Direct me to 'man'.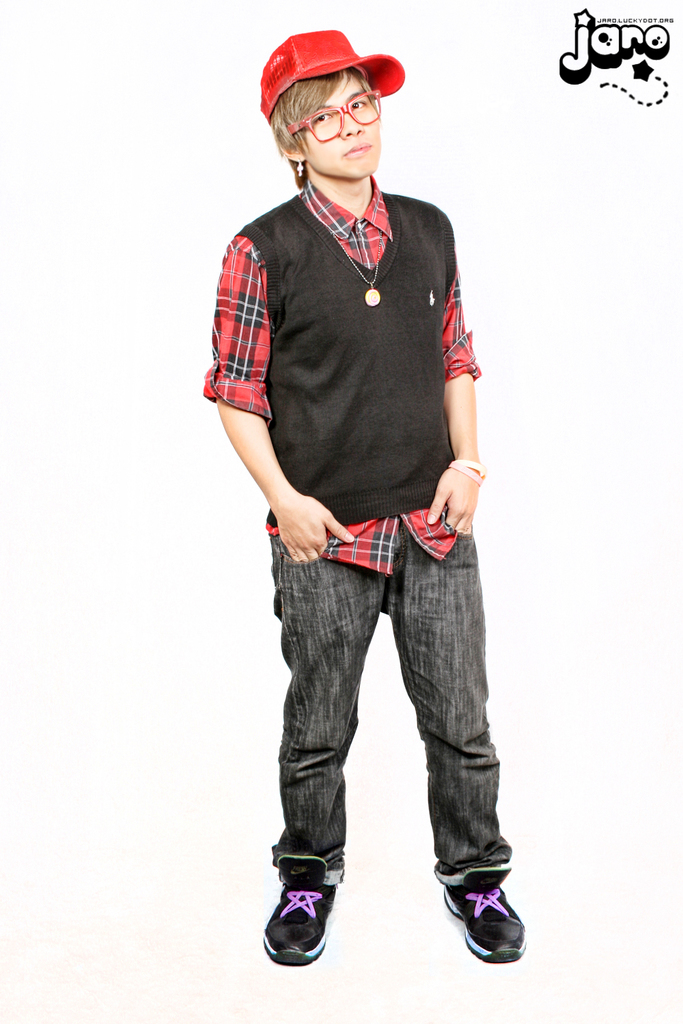
Direction: 207, 20, 525, 962.
